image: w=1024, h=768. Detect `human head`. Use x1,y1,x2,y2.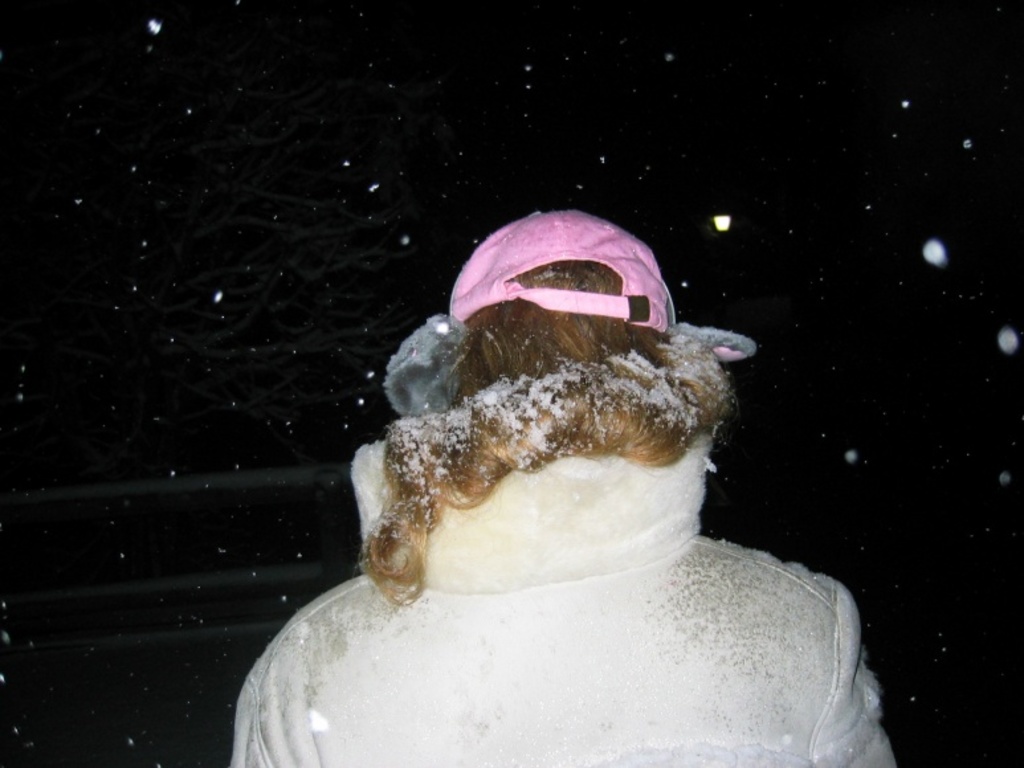
444,213,759,508.
